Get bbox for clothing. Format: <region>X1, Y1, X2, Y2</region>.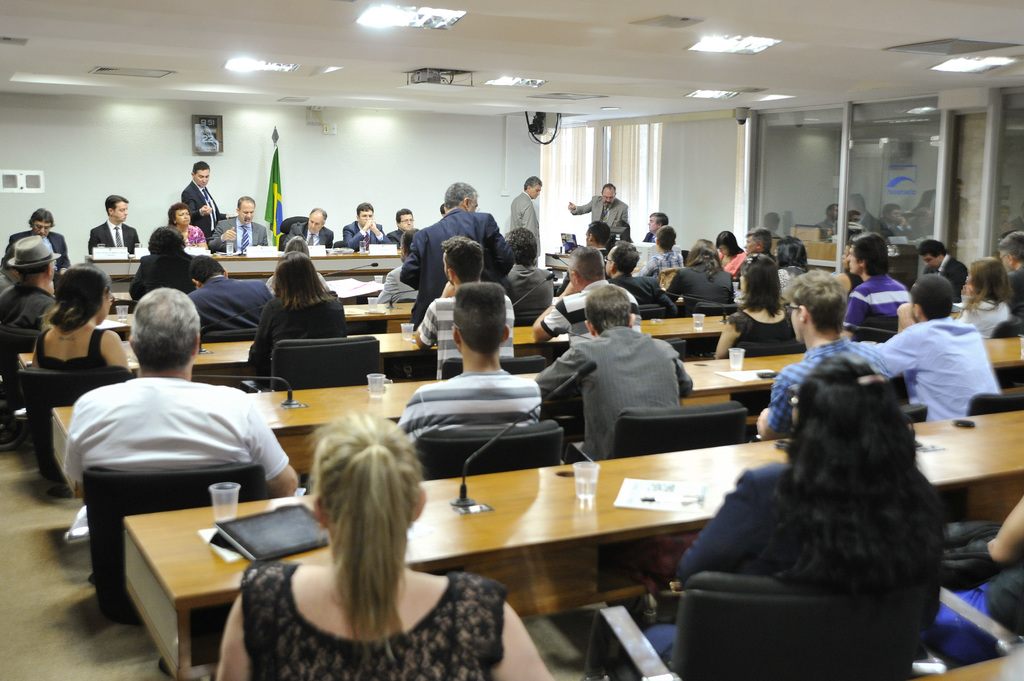
<region>0, 281, 70, 380</region>.
